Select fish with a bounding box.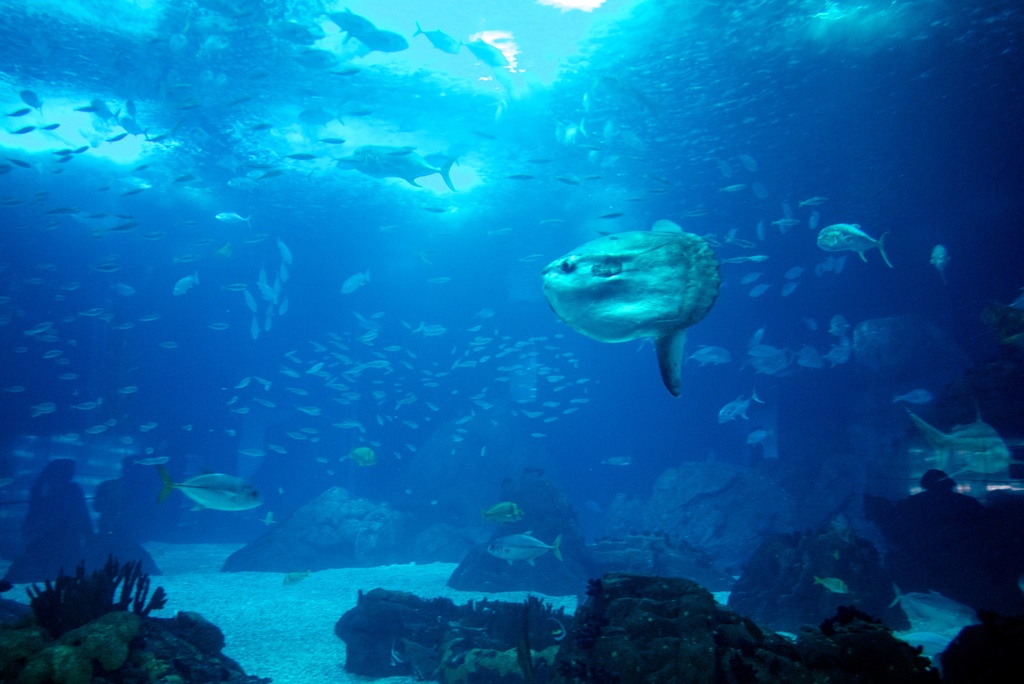
rect(455, 36, 514, 67).
